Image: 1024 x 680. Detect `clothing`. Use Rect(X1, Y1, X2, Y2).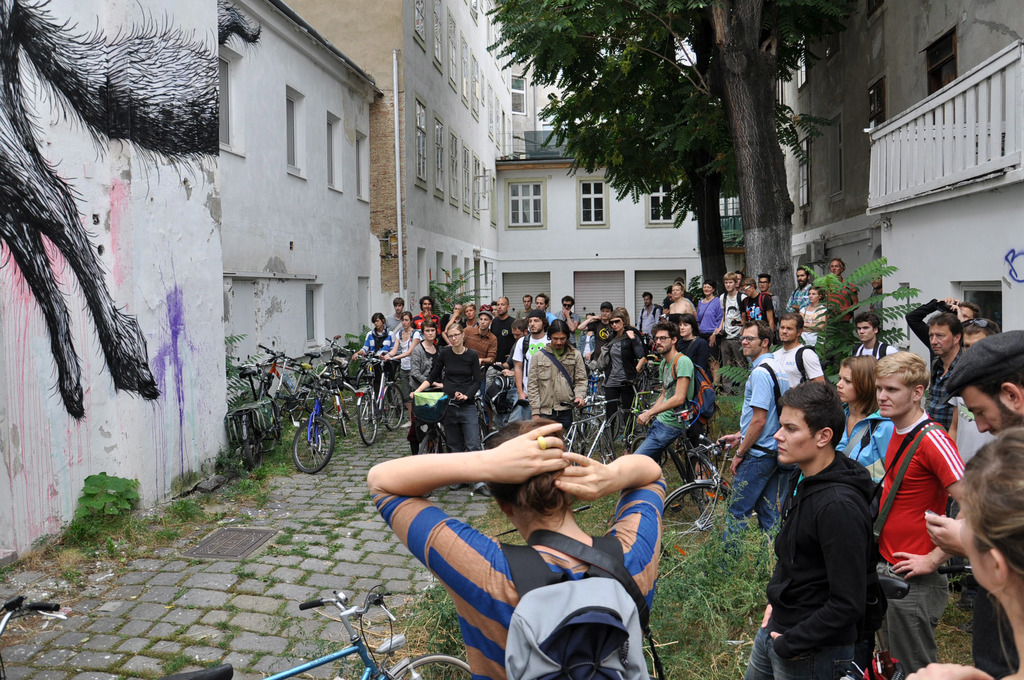
Rect(409, 303, 434, 339).
